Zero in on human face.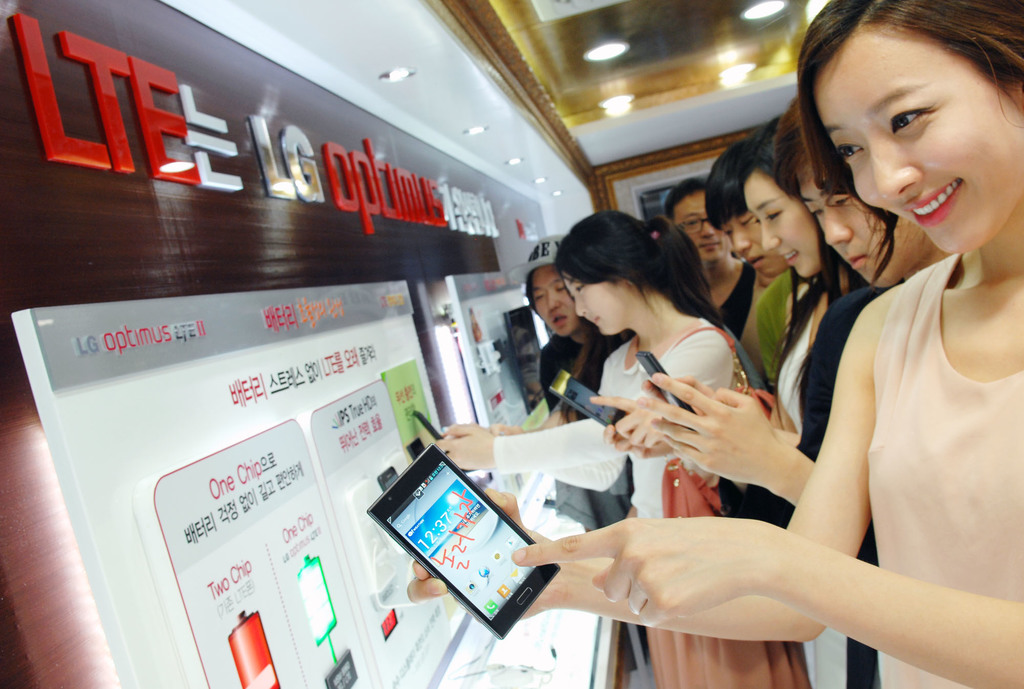
Zeroed in: l=819, t=45, r=1018, b=254.
